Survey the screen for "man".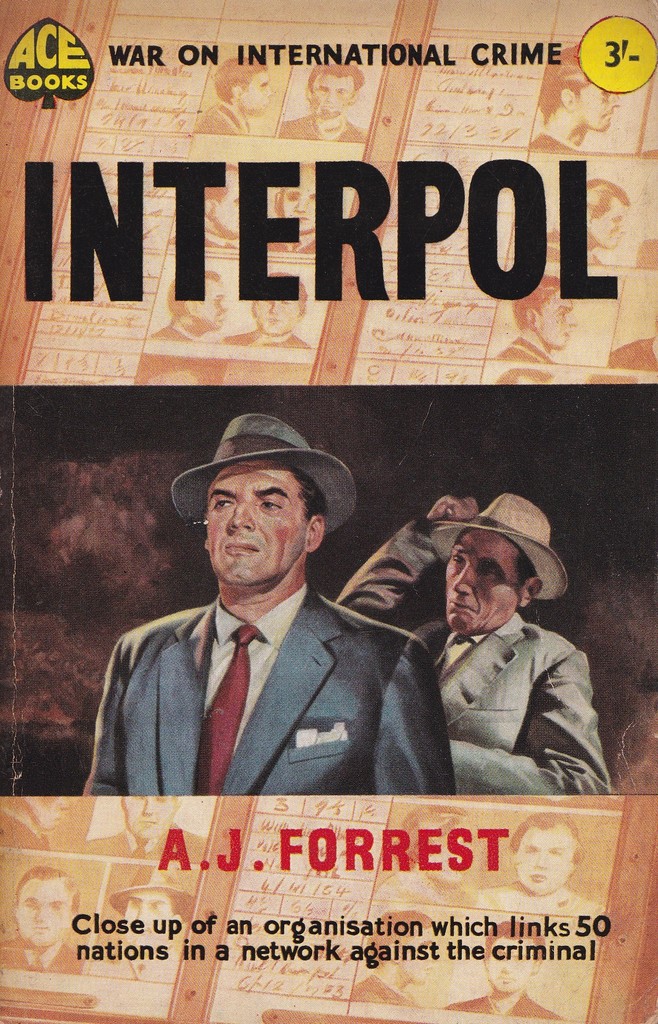
Survey found: [607, 324, 657, 372].
